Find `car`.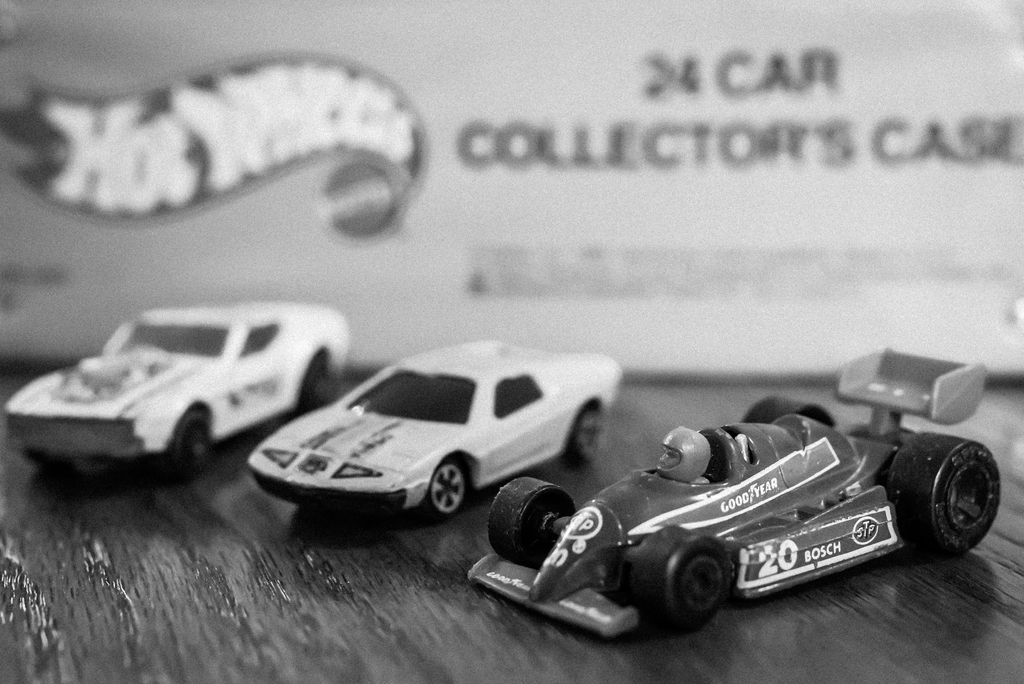
x1=5 y1=300 x2=348 y2=480.
